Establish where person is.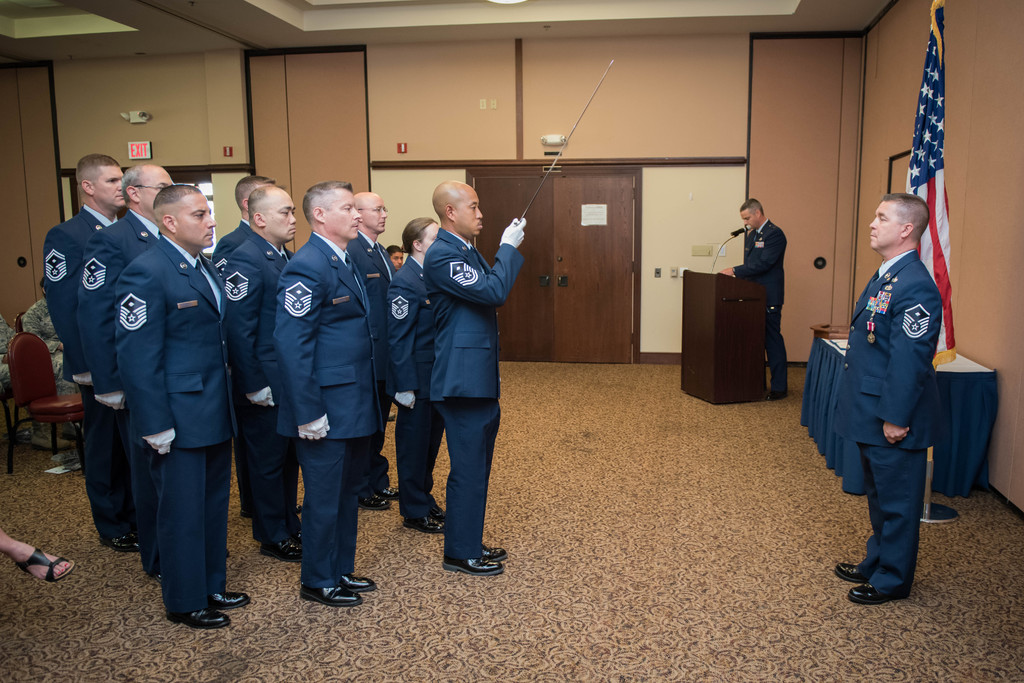
Established at crop(387, 239, 403, 272).
